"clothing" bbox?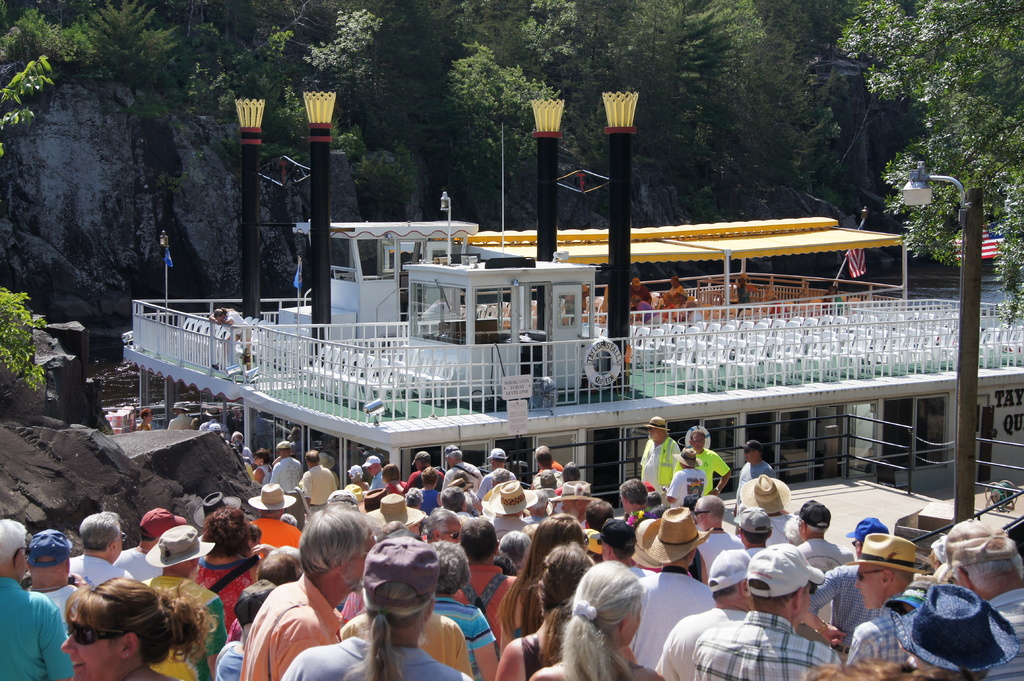
(x1=225, y1=564, x2=349, y2=675)
